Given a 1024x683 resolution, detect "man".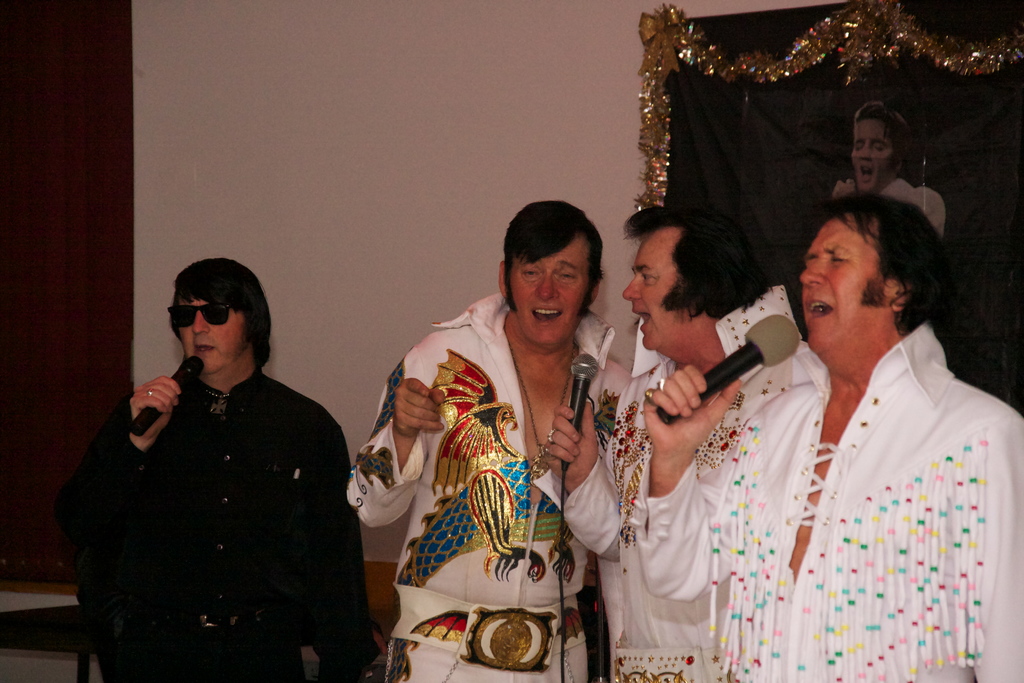
detection(540, 203, 835, 682).
